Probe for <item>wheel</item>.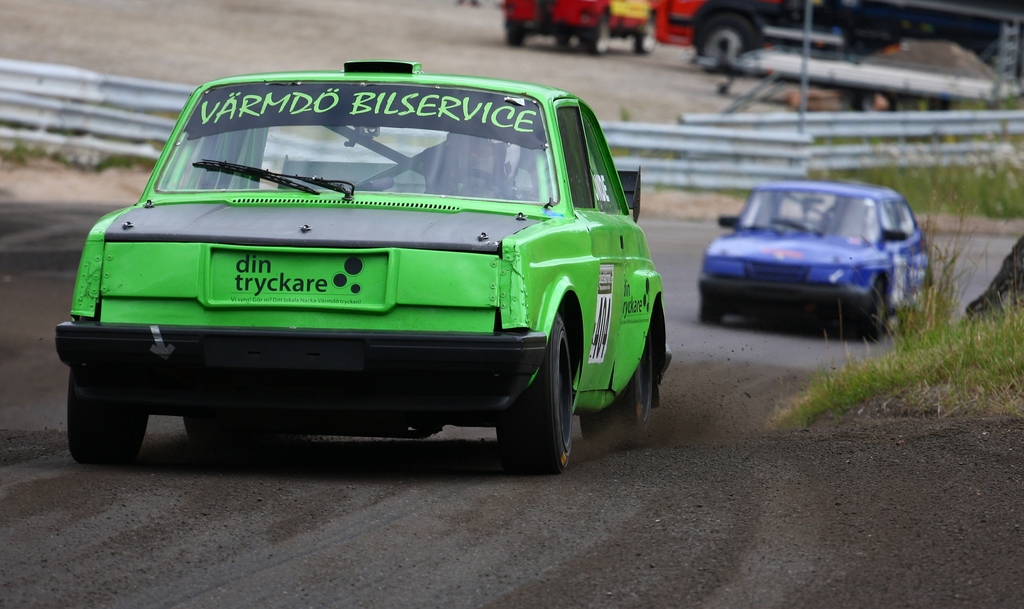
Probe result: (555, 35, 570, 47).
